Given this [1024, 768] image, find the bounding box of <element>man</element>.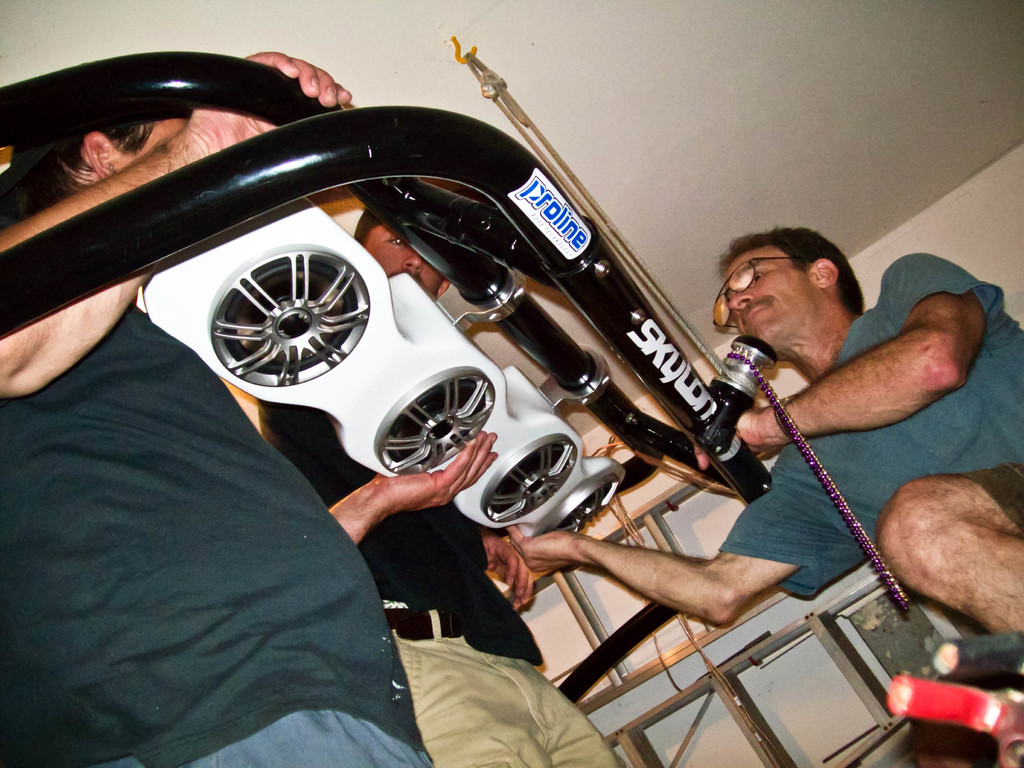
<region>0, 50, 430, 767</region>.
